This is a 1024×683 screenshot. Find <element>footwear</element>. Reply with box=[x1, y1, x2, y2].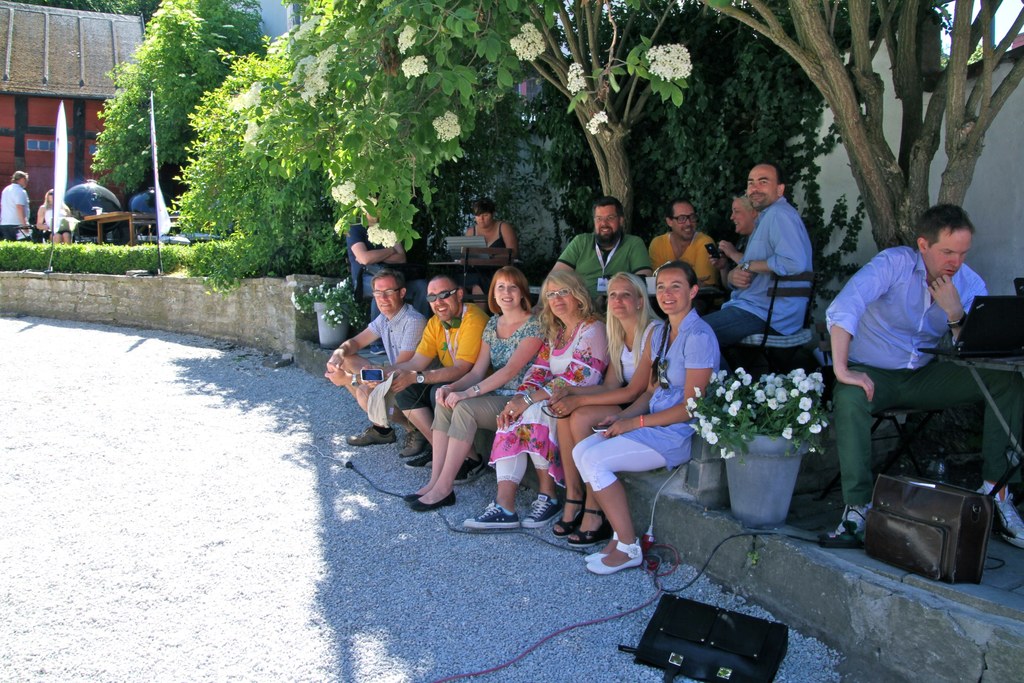
box=[400, 429, 425, 456].
